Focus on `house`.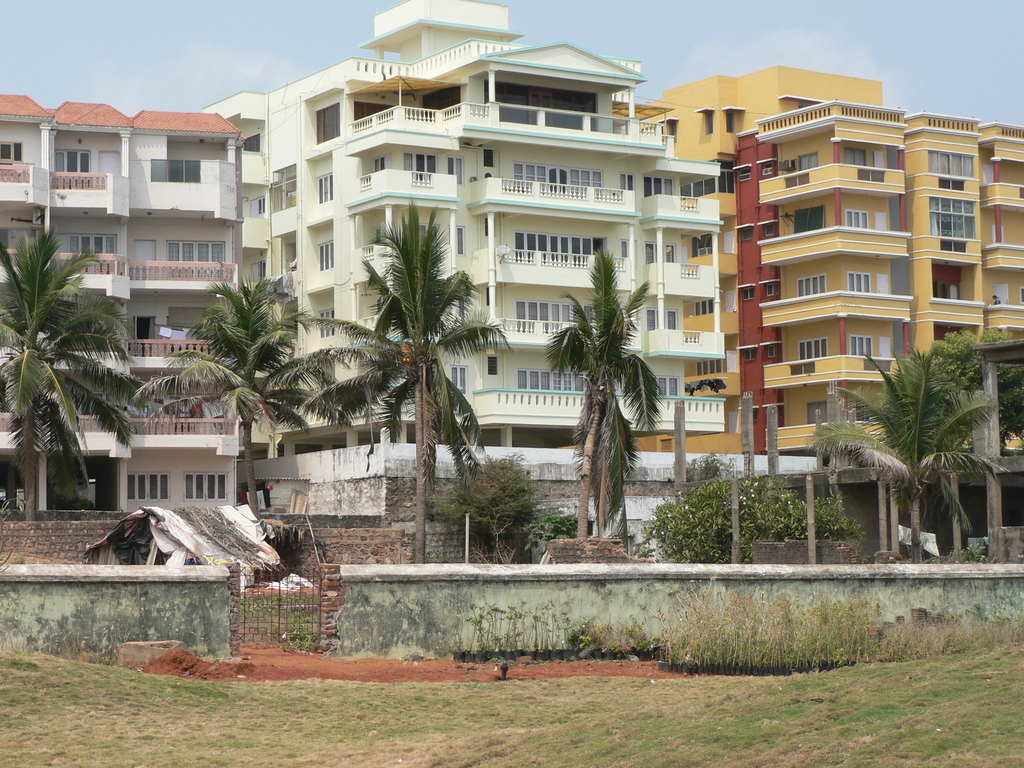
Focused at locate(997, 262, 1023, 302).
